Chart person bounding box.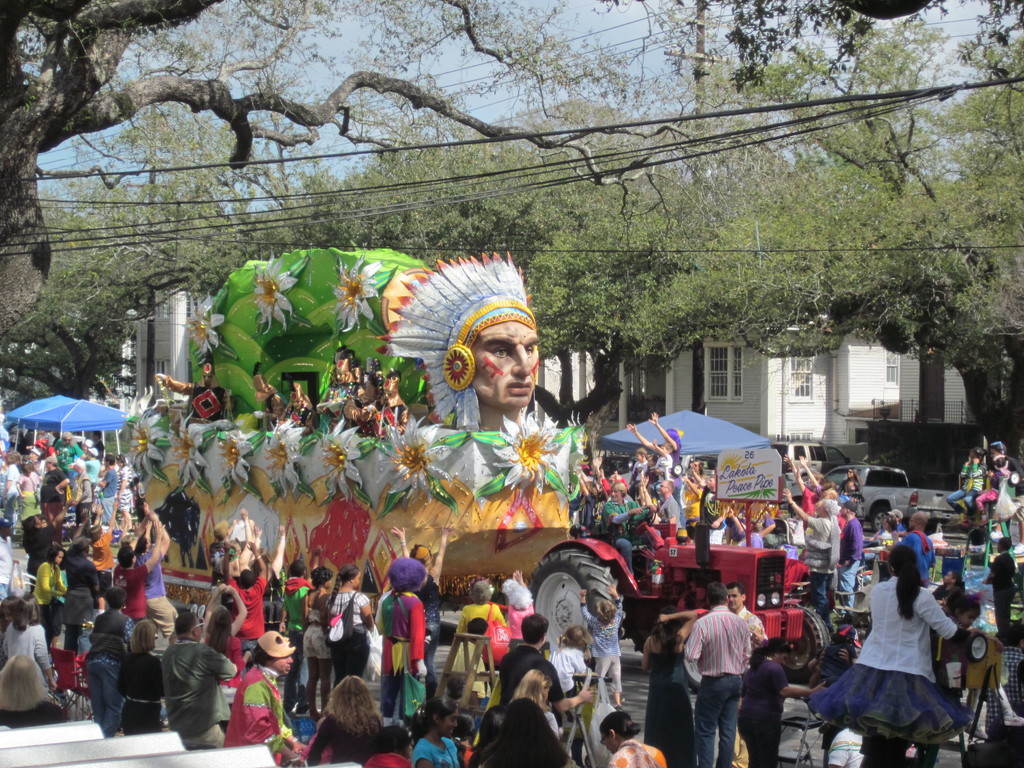
Charted: bbox=(223, 631, 305, 760).
